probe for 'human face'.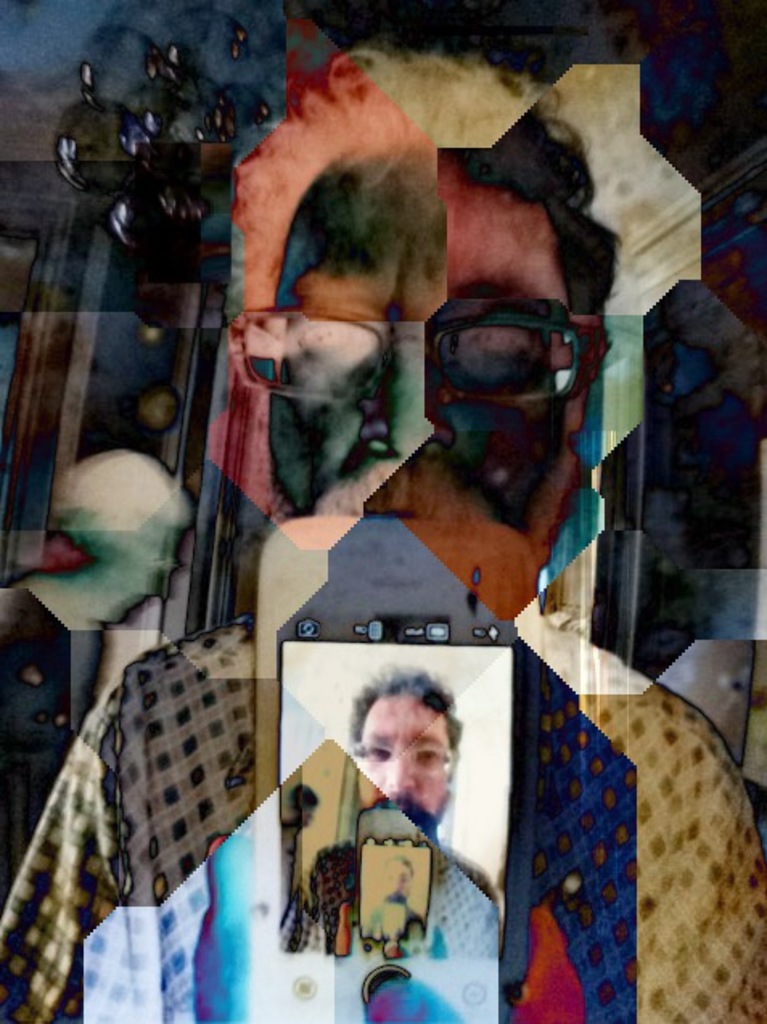
Probe result: [left=355, top=686, right=449, bottom=820].
